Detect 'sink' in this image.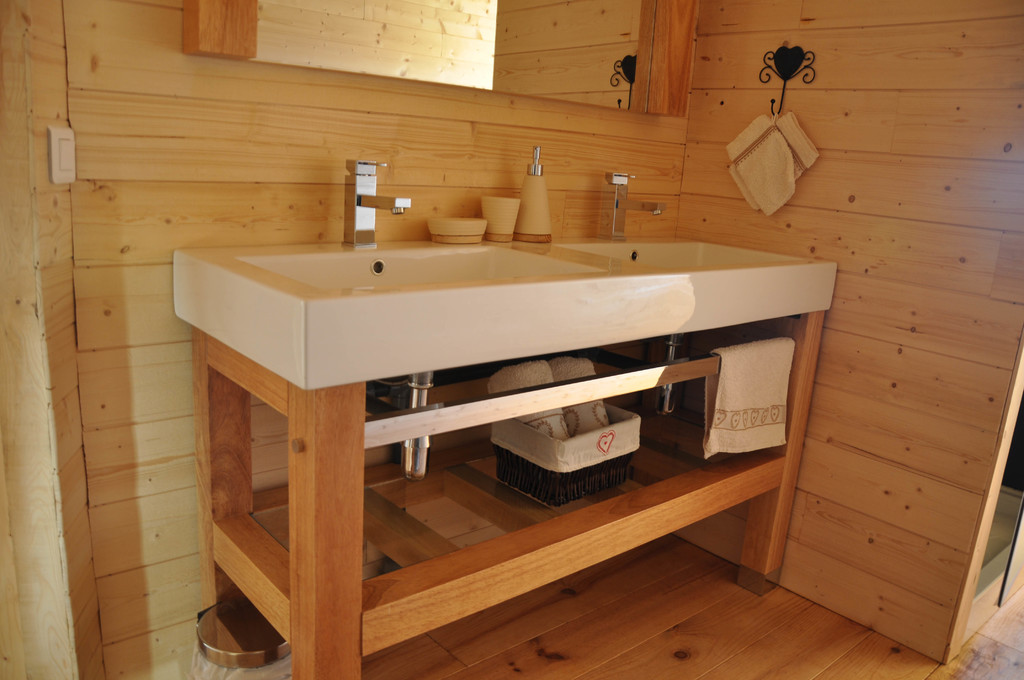
Detection: 238 159 632 290.
